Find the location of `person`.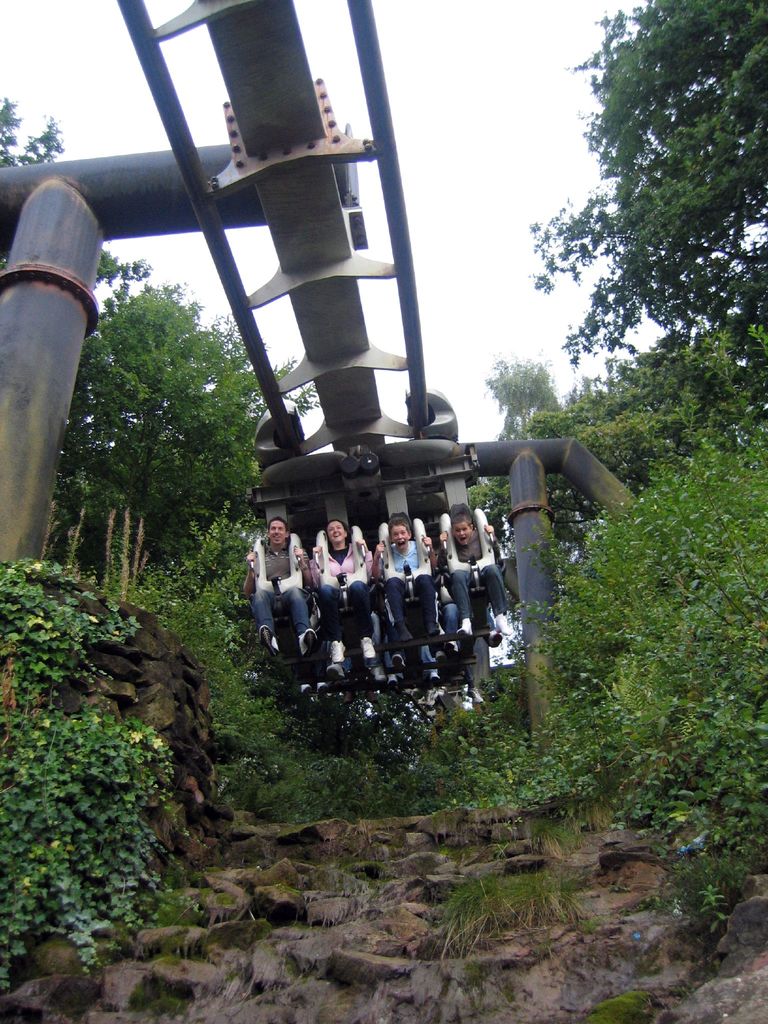
Location: box=[372, 511, 442, 646].
